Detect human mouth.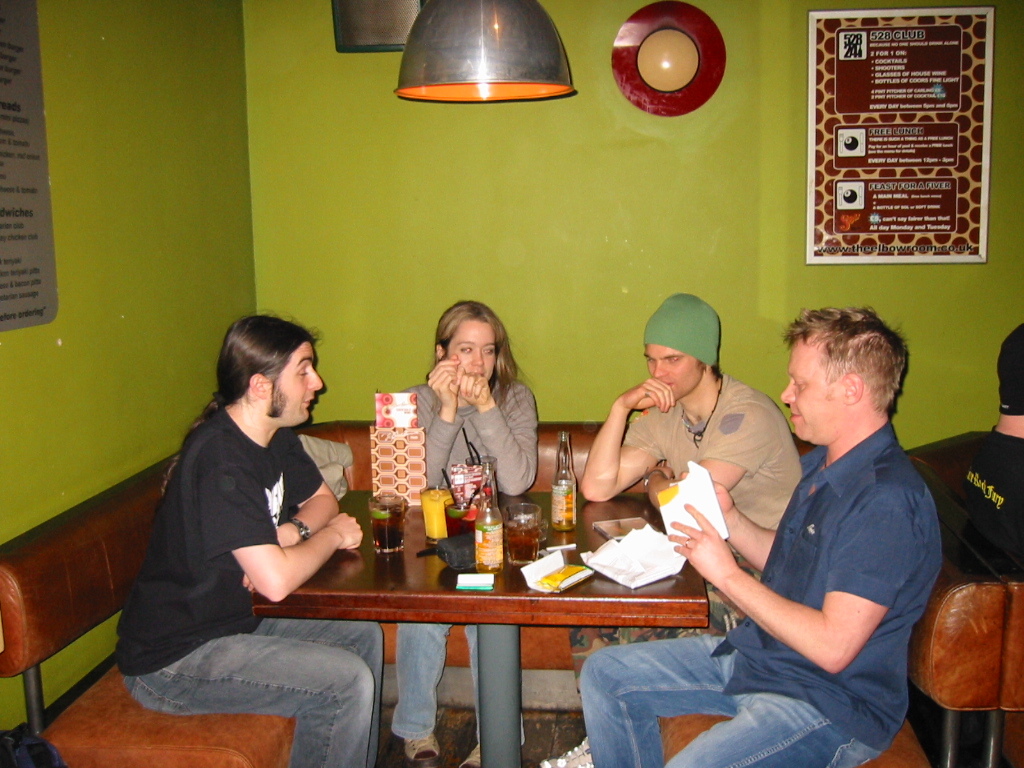
Detected at (x1=657, y1=380, x2=672, y2=392).
